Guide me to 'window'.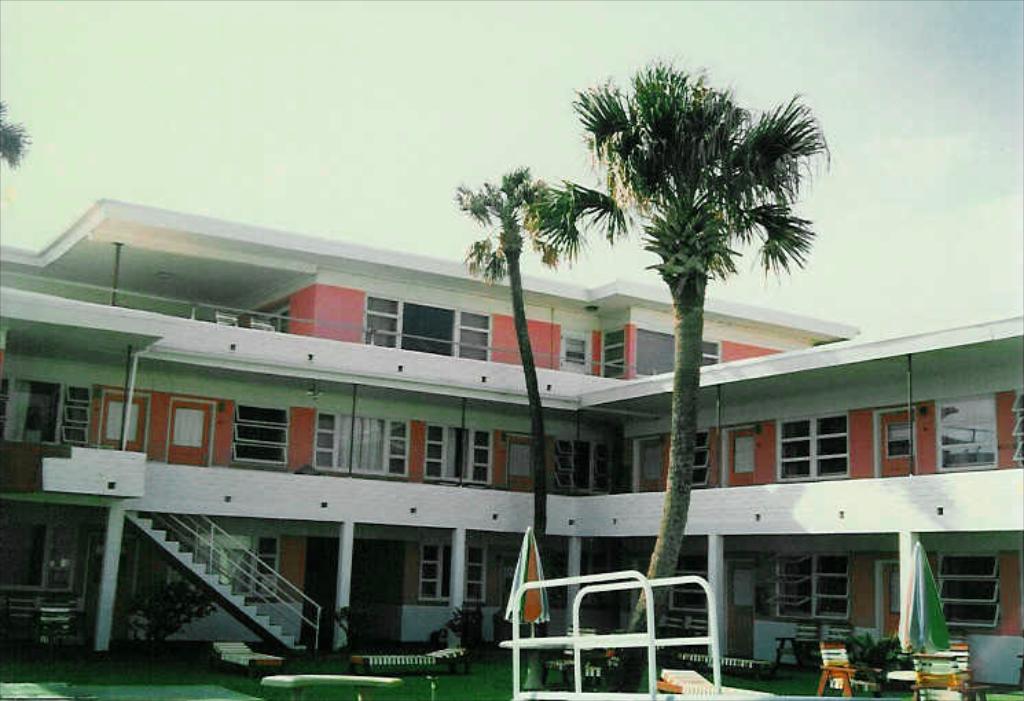
Guidance: box=[258, 301, 294, 334].
